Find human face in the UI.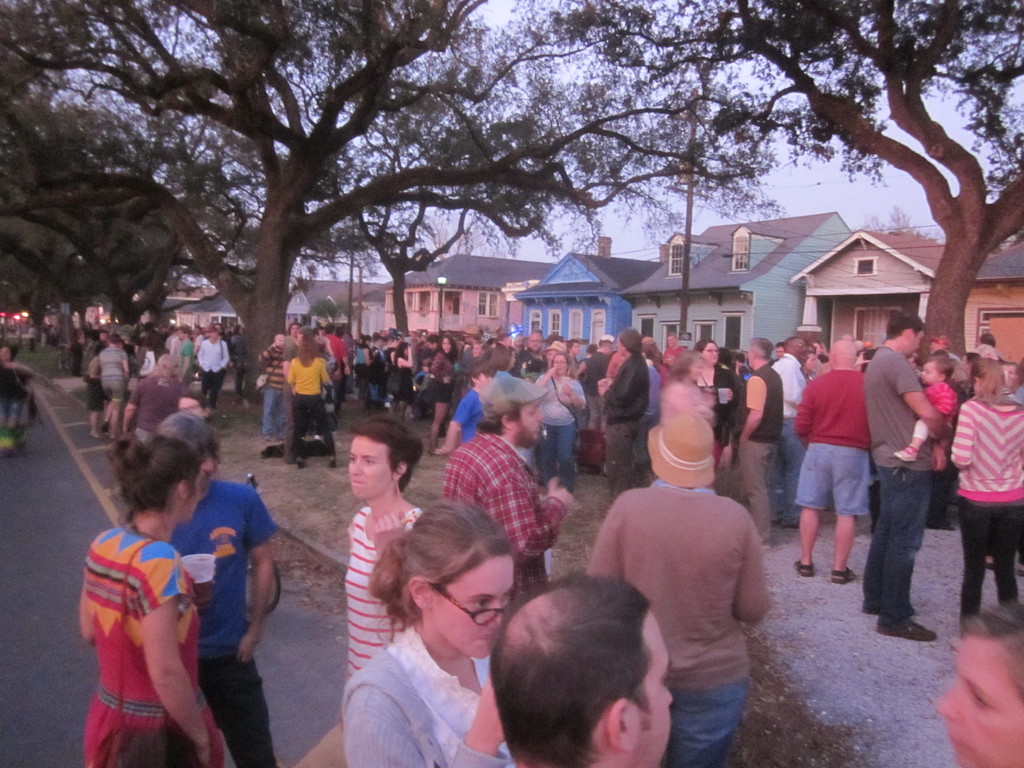
UI element at box(749, 348, 755, 367).
